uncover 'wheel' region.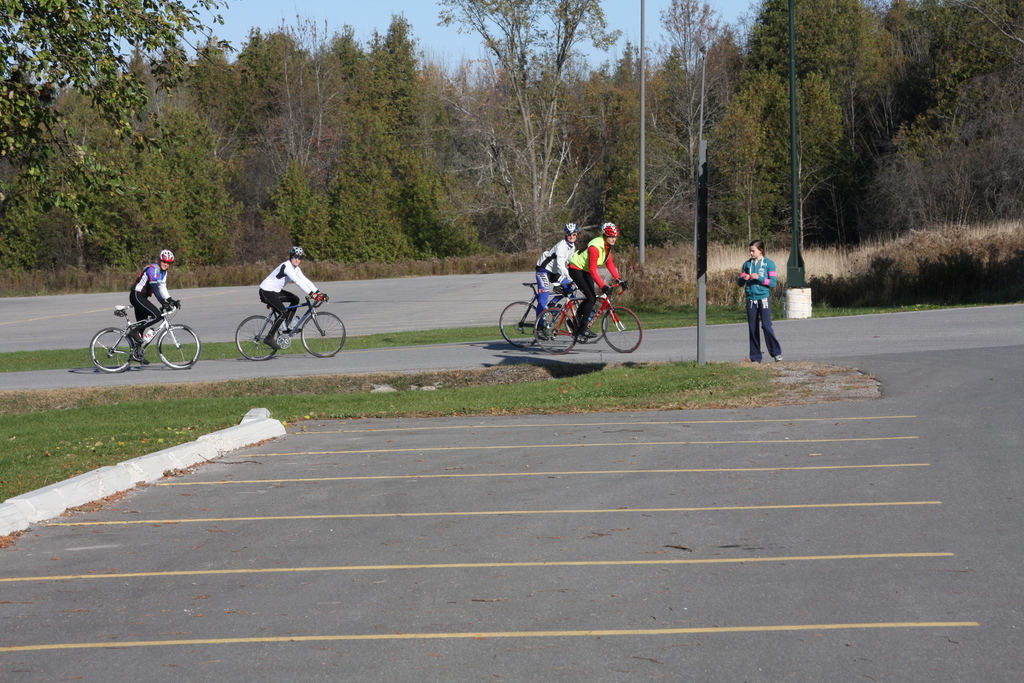
Uncovered: rect(89, 327, 135, 375).
